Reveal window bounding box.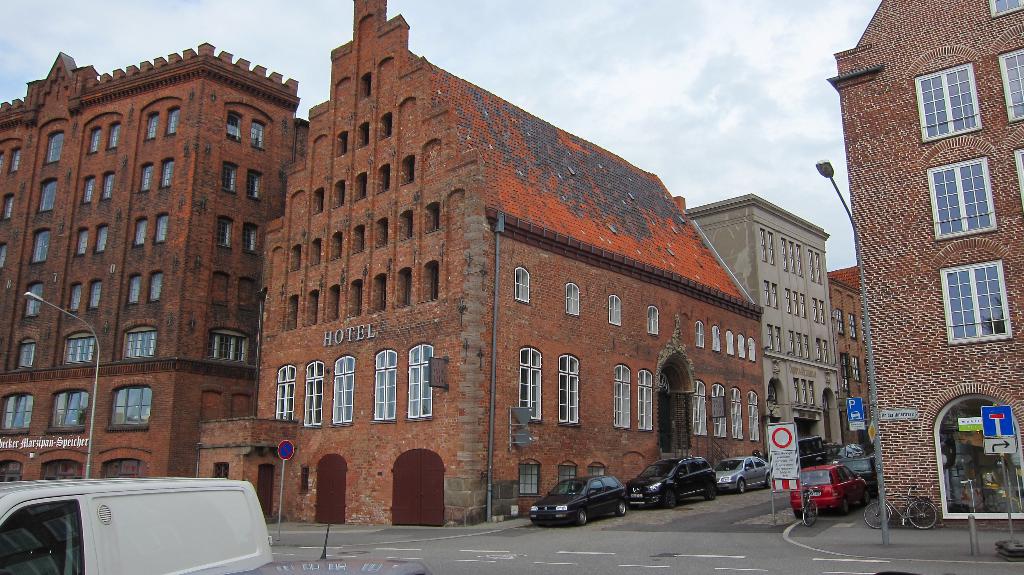
Revealed: bbox(307, 181, 324, 218).
